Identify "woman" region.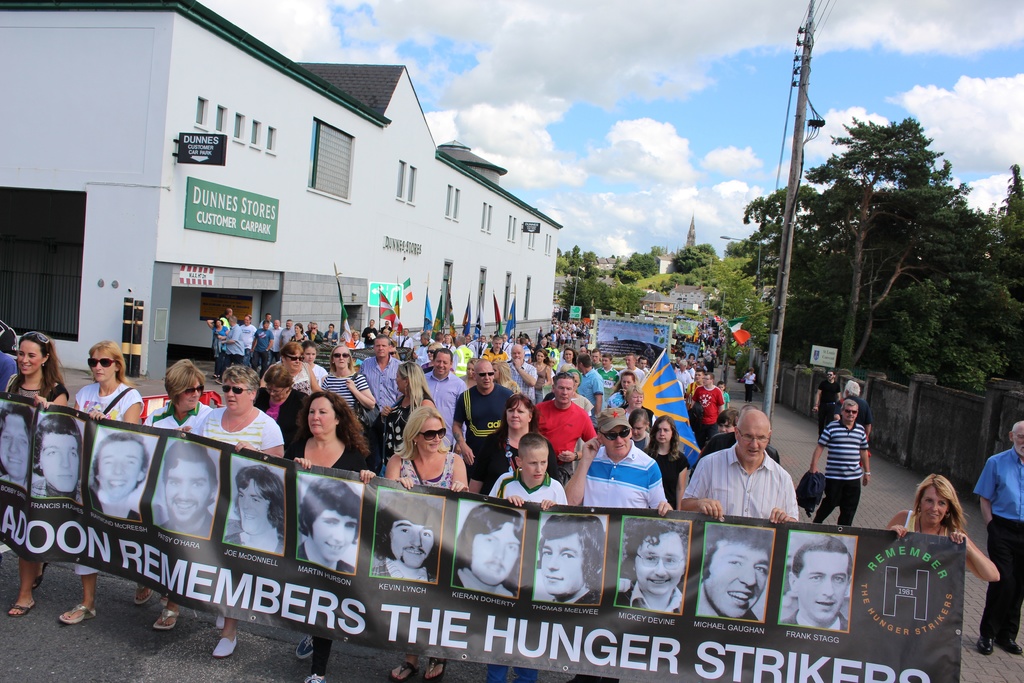
Region: 881,473,999,584.
